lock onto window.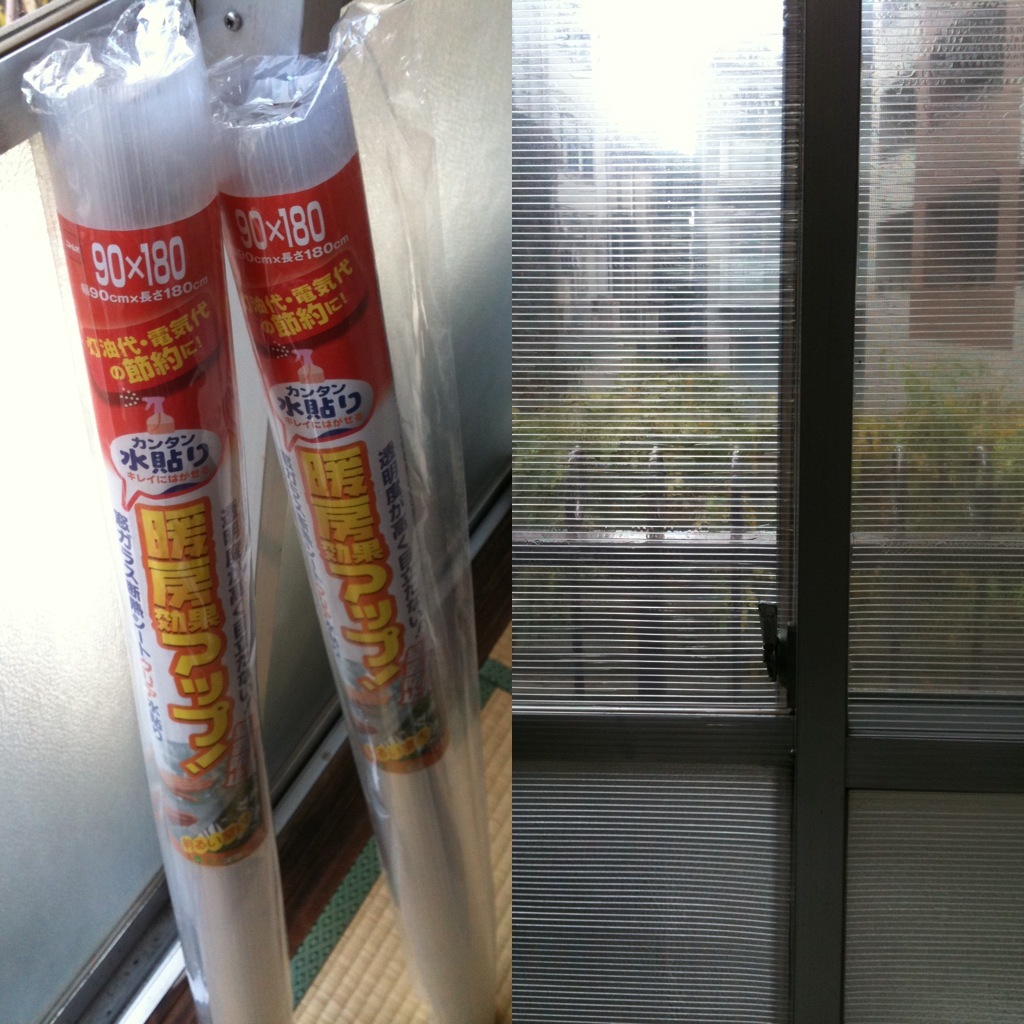
Locked: locate(733, 216, 780, 305).
